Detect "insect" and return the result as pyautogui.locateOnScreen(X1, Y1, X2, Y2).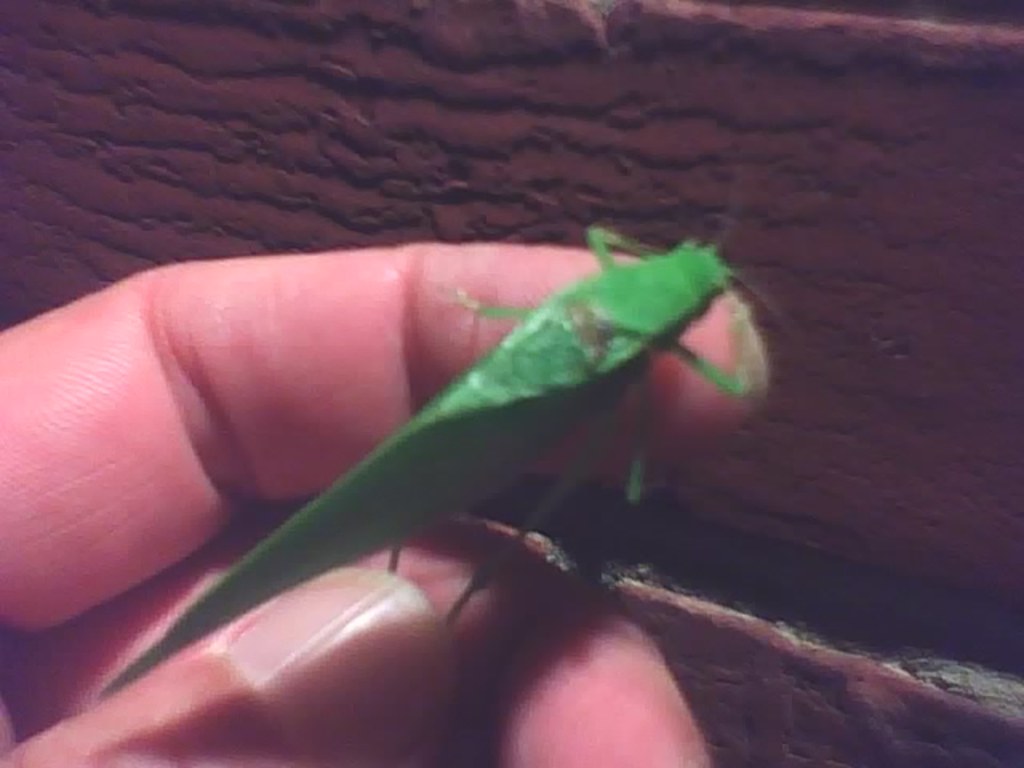
pyautogui.locateOnScreen(99, 218, 792, 698).
